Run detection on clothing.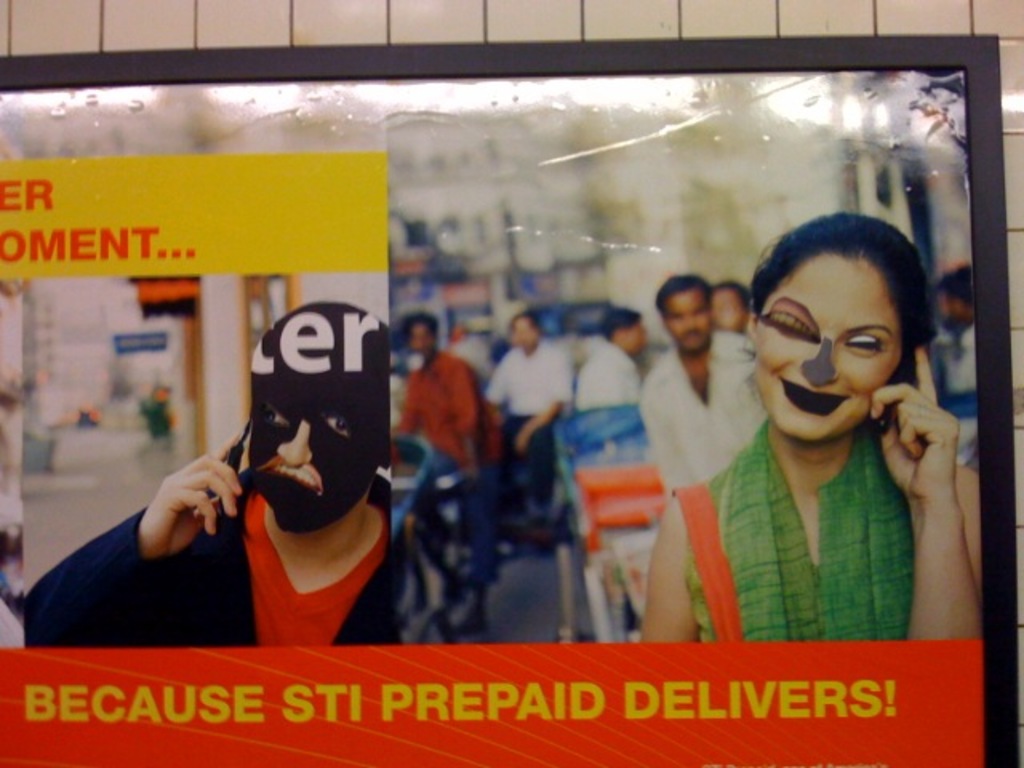
Result: crop(14, 466, 384, 650).
